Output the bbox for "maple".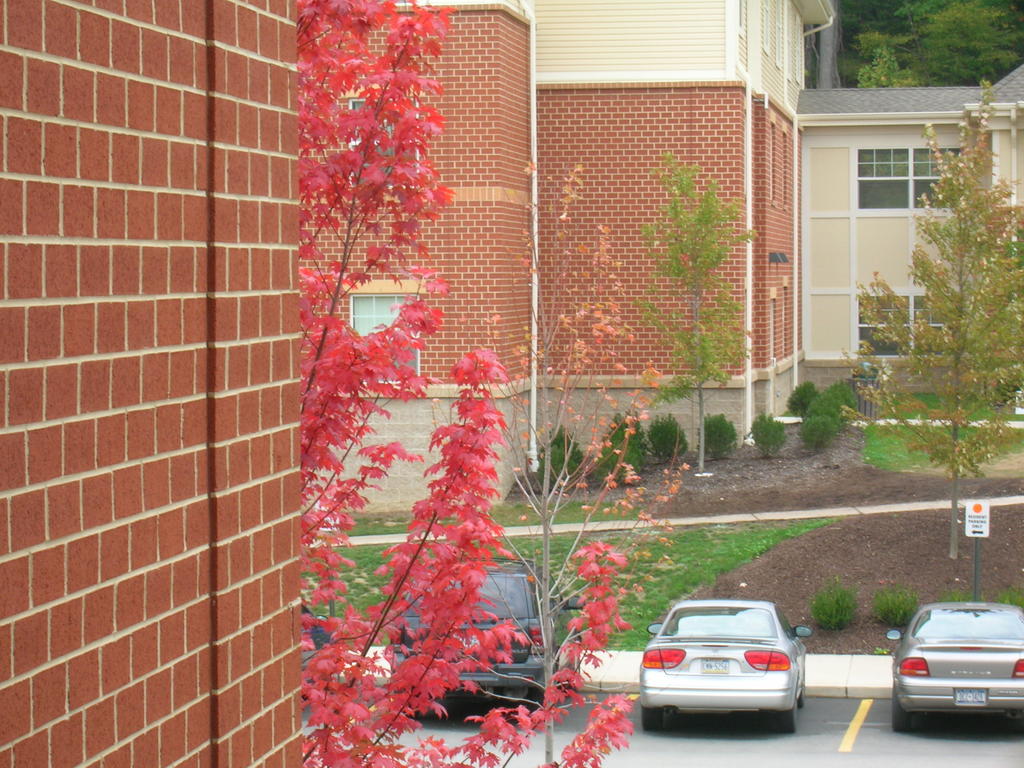
(481,750,499,767).
